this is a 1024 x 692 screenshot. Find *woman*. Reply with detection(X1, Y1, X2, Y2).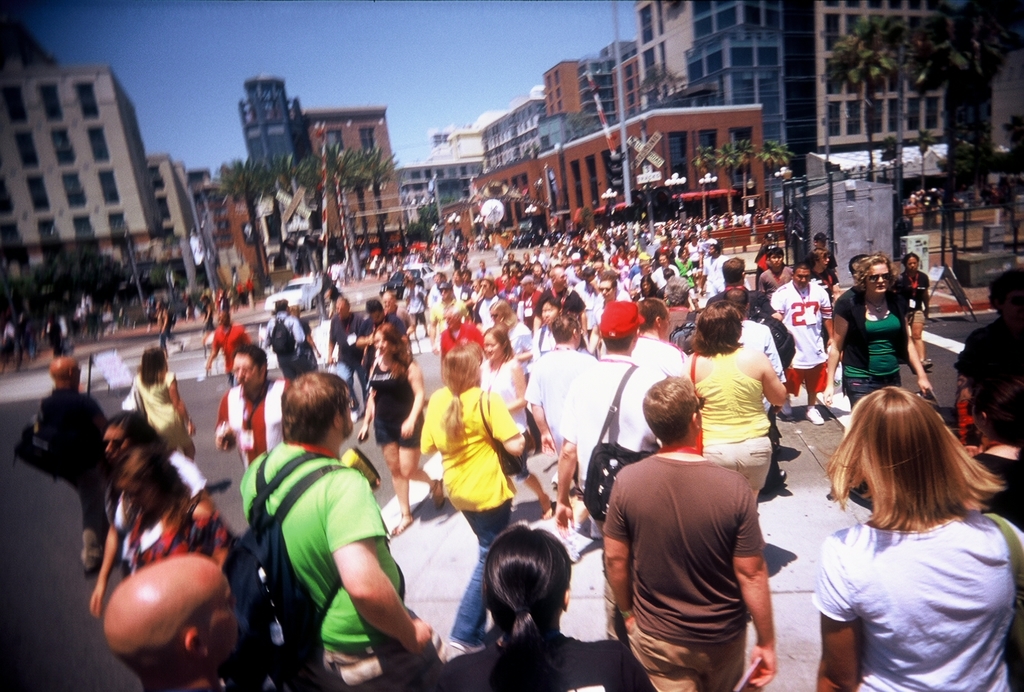
detection(641, 274, 662, 299).
